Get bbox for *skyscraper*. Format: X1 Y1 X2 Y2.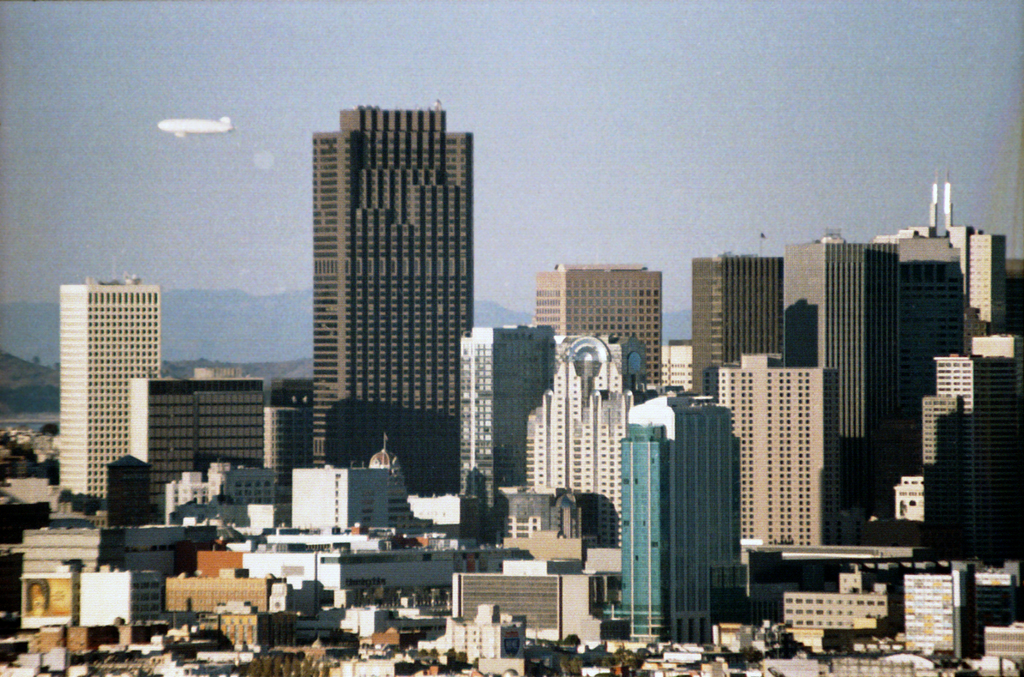
61 266 164 511.
